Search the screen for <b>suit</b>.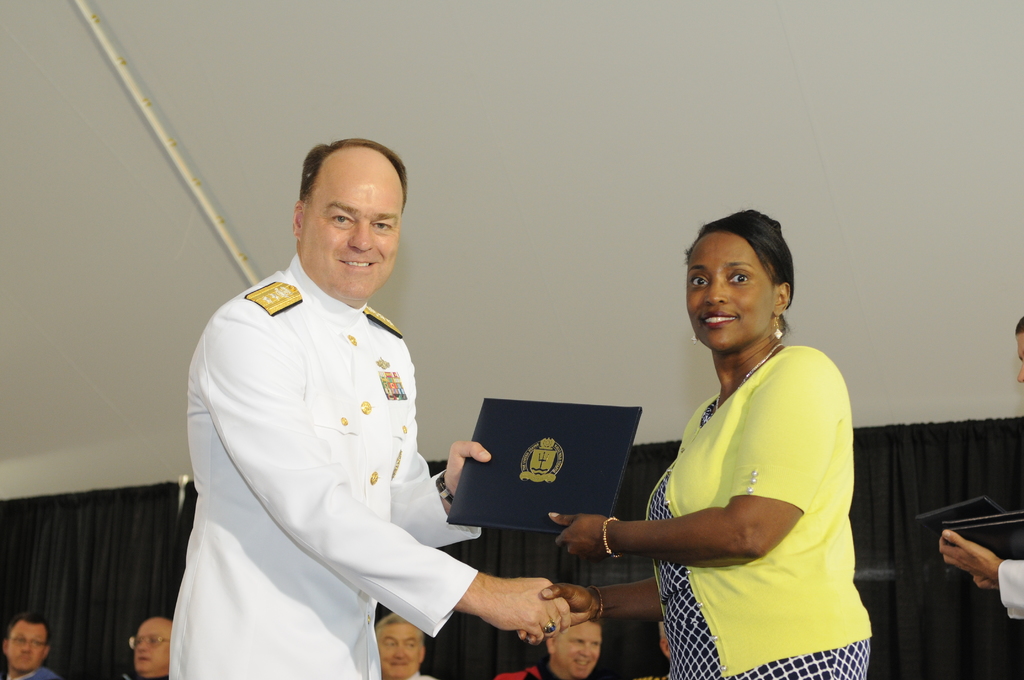
Found at 169, 251, 479, 679.
